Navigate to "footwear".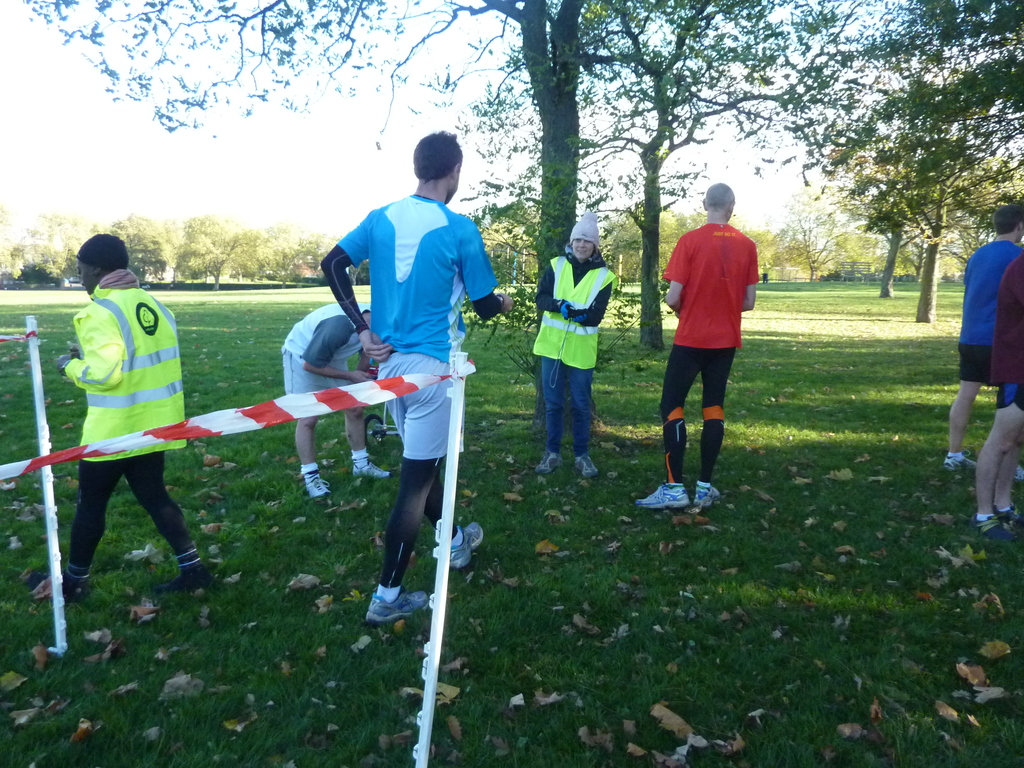
Navigation target: x1=1000 y1=497 x2=1023 y2=527.
